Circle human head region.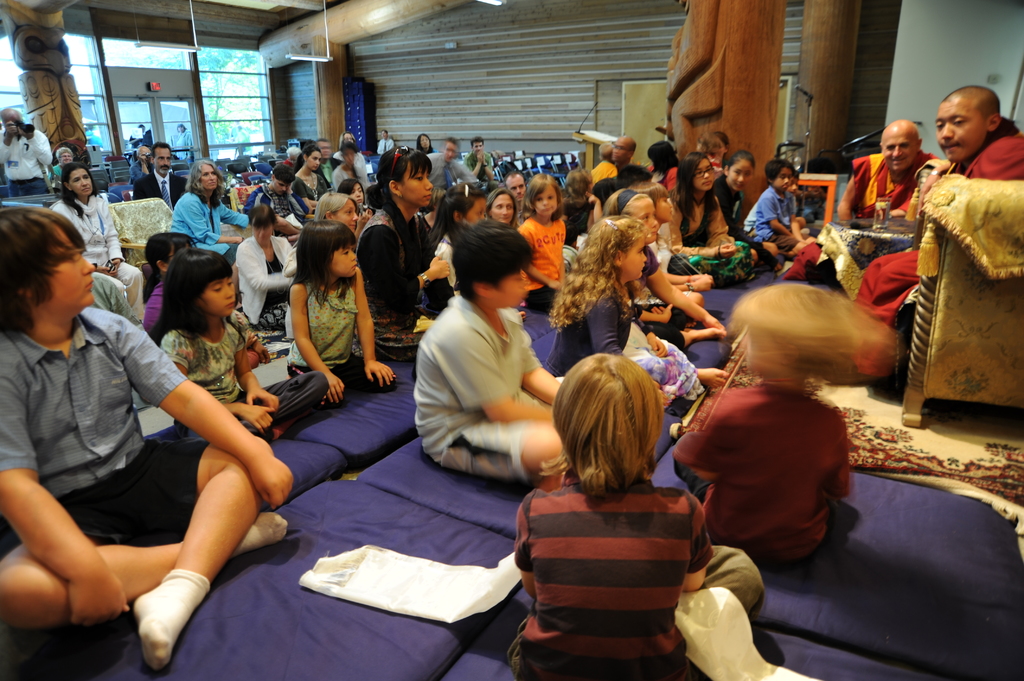
Region: locate(931, 85, 1000, 164).
